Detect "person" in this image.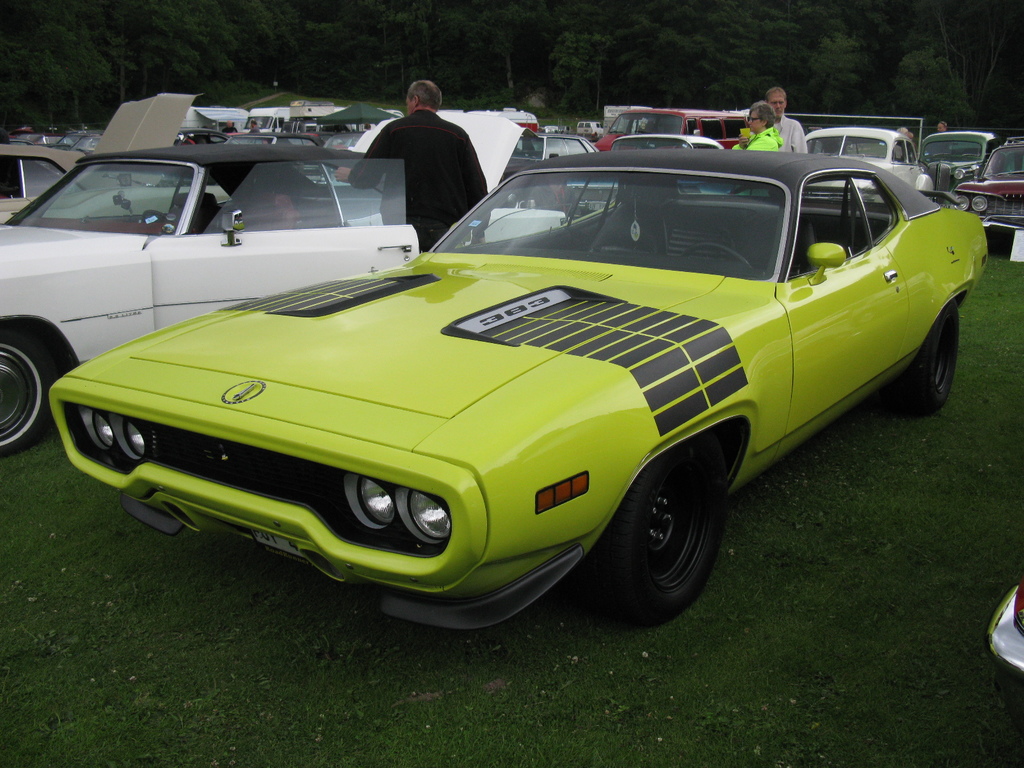
Detection: <box>931,120,951,160</box>.
